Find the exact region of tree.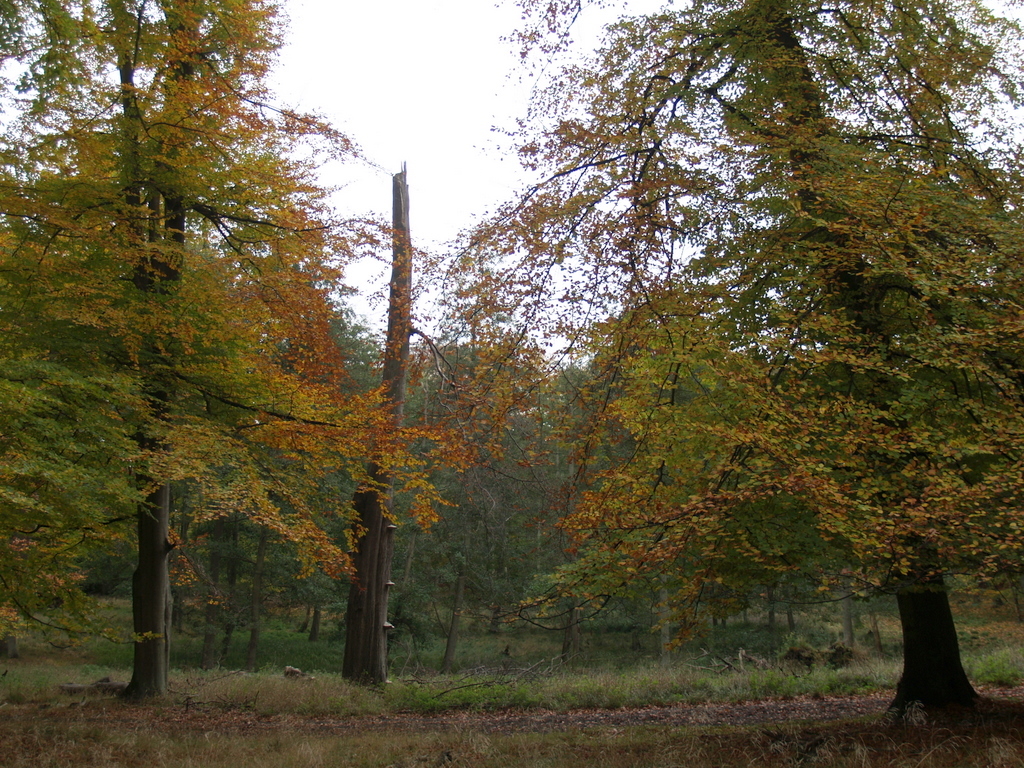
Exact region: (left=27, top=57, right=378, bottom=673).
